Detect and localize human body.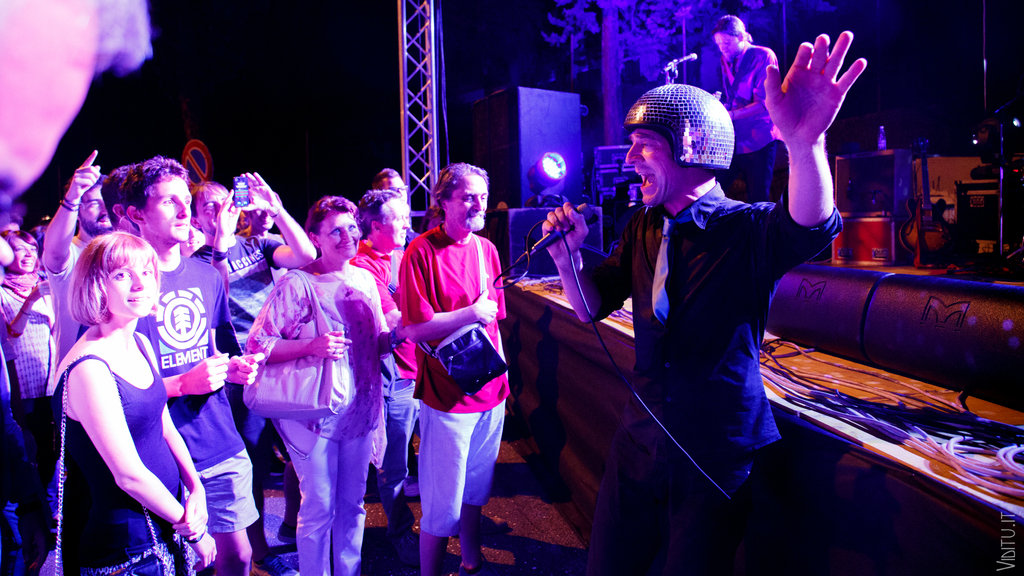
Localized at 42:209:190:560.
